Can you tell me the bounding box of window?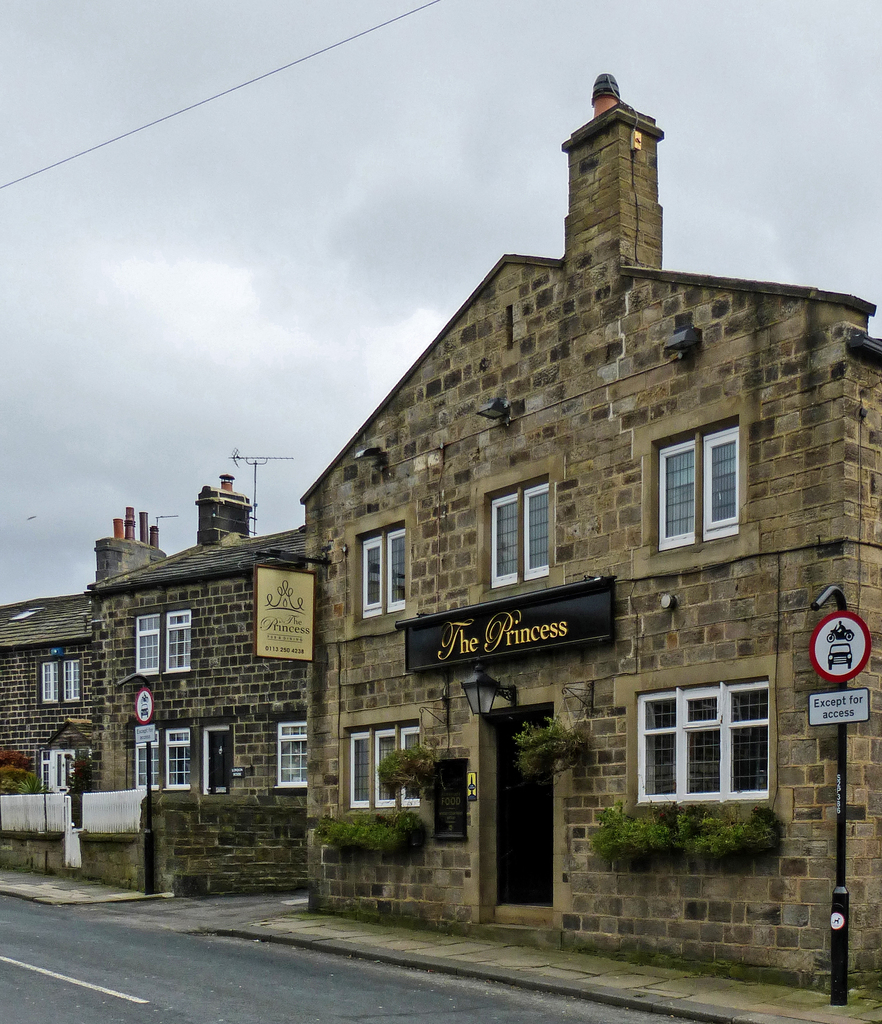
region(37, 753, 90, 794).
